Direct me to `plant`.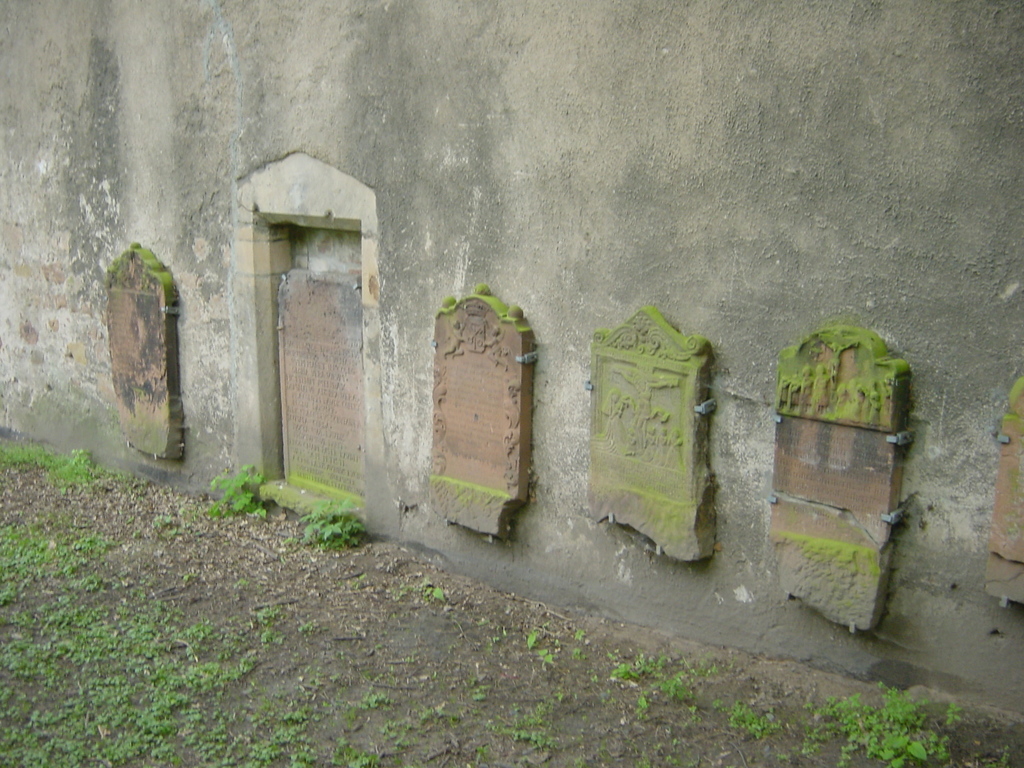
Direction: 193:443:282:530.
